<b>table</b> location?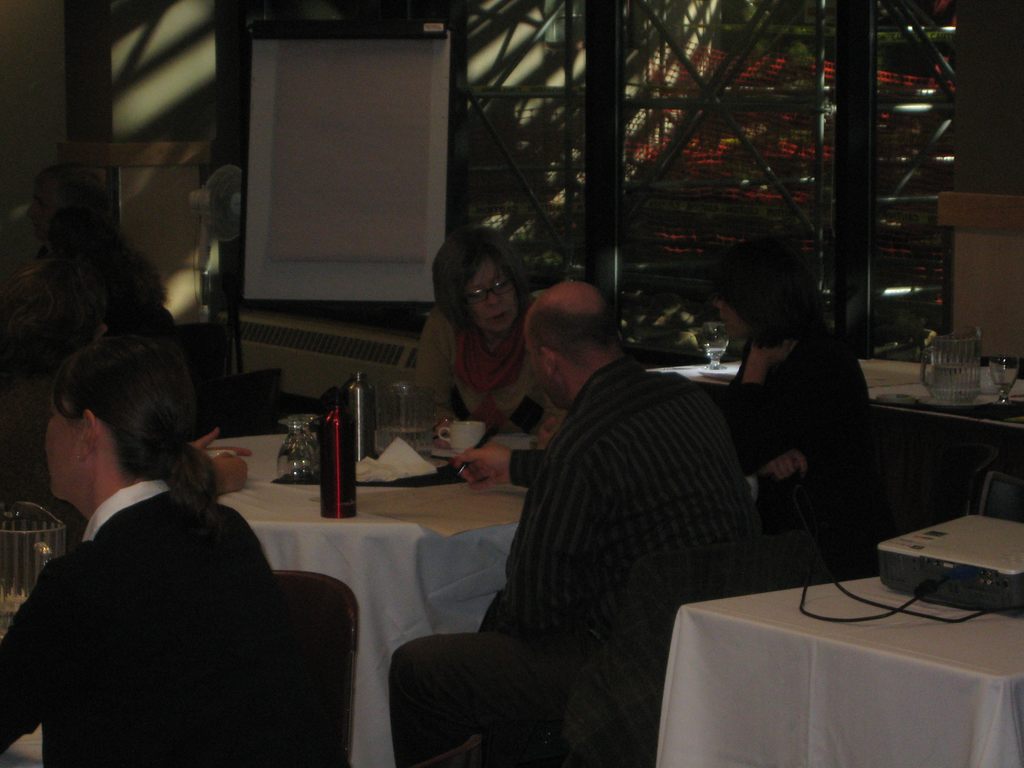
{"x1": 193, "y1": 428, "x2": 532, "y2": 767}
